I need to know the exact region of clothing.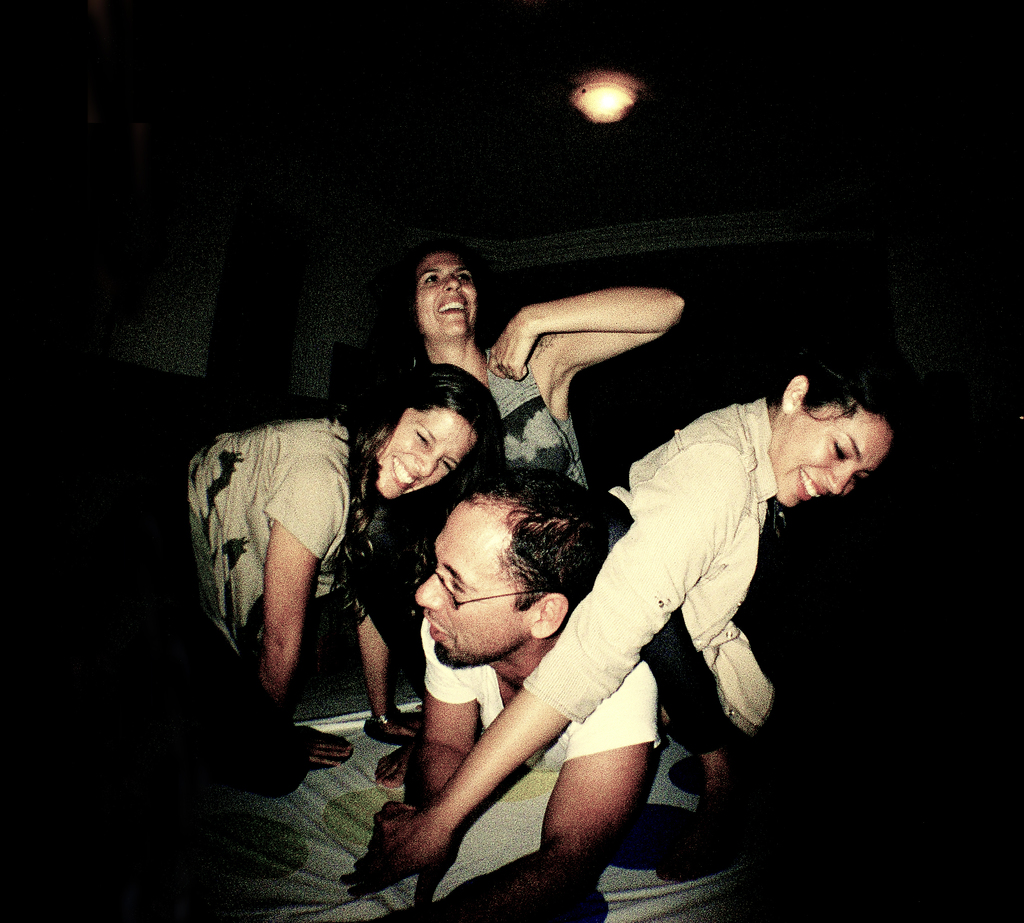
Region: 351,324,595,609.
